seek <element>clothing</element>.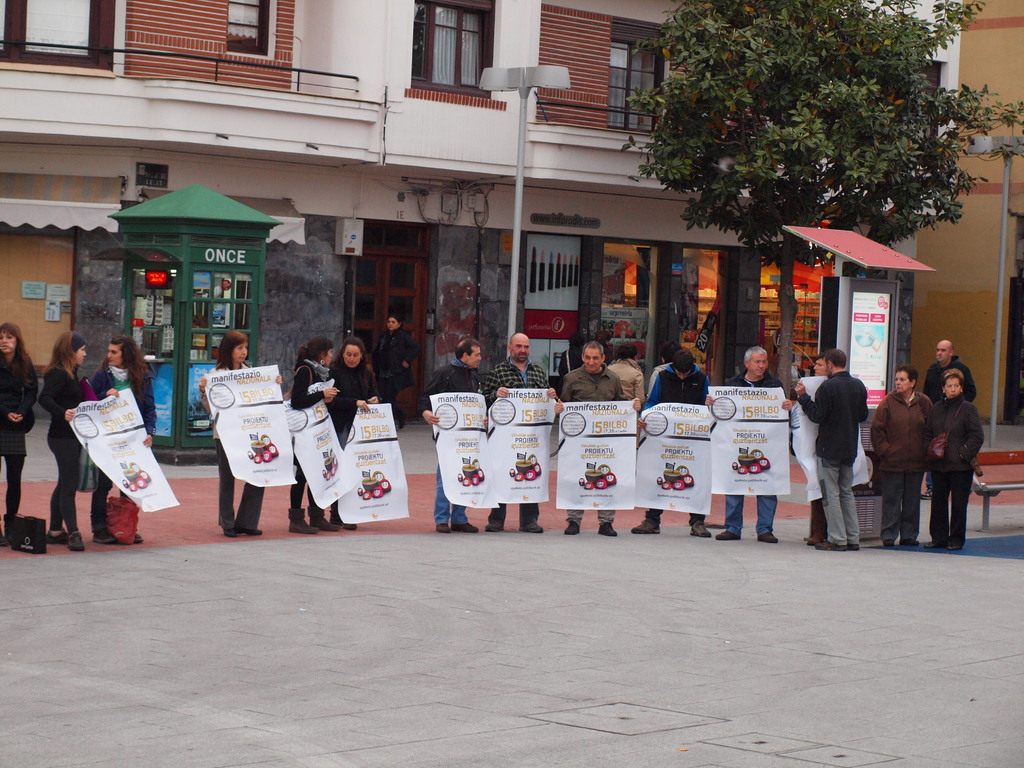
region(607, 359, 648, 409).
